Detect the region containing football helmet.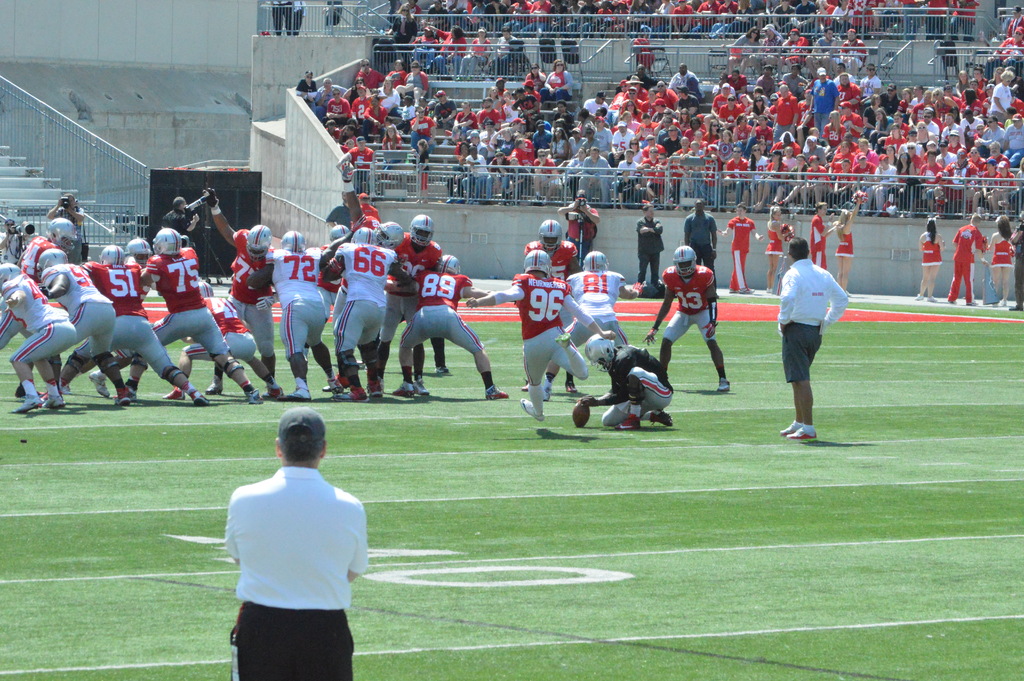
select_region(125, 235, 152, 261).
